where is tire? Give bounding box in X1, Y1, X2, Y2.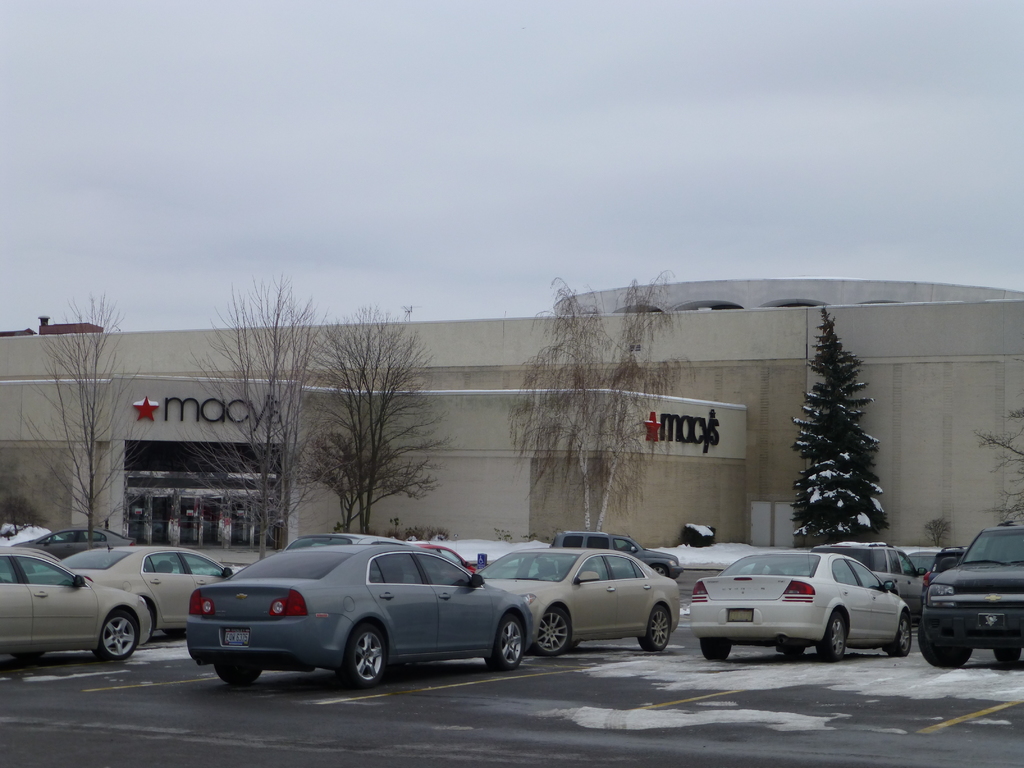
483, 611, 526, 670.
